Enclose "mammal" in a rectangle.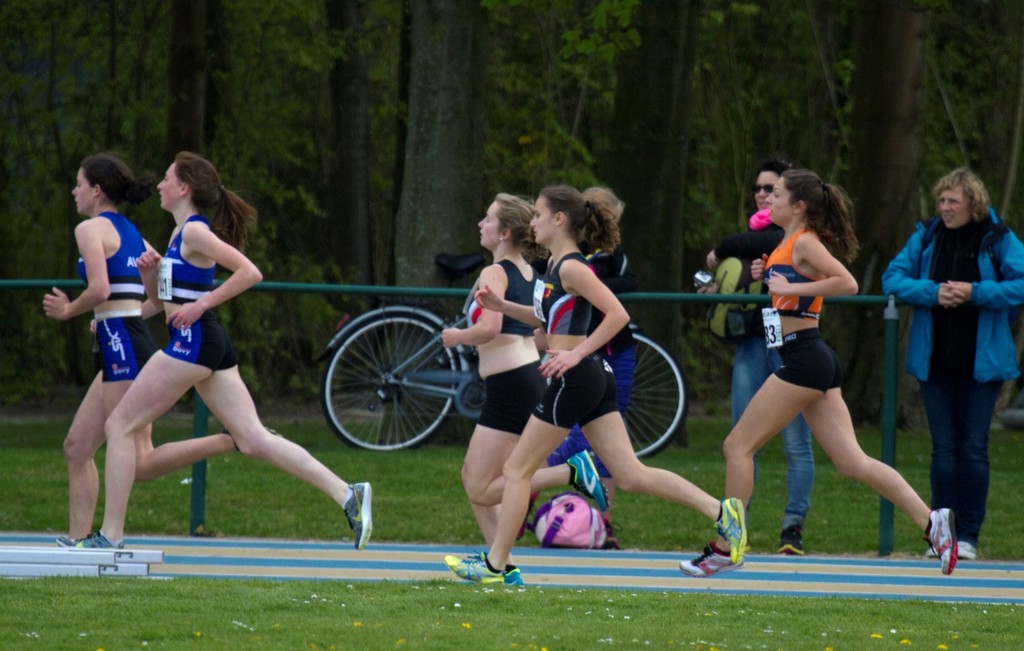
detection(732, 155, 815, 556).
